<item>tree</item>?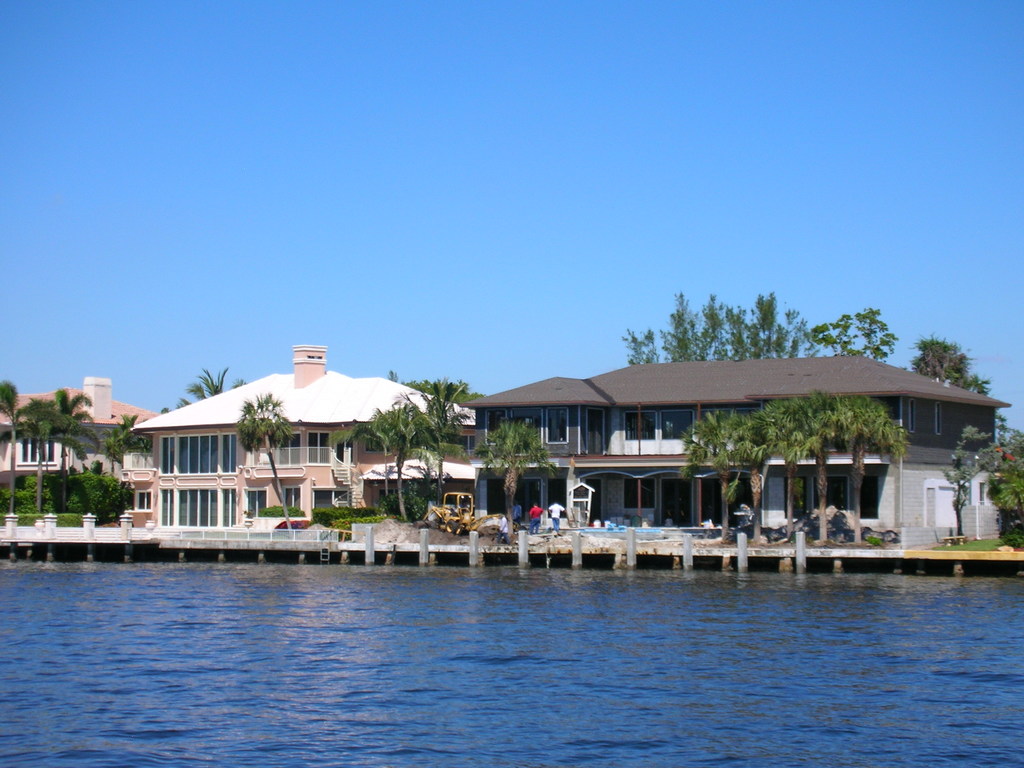
box=[106, 410, 147, 458]
